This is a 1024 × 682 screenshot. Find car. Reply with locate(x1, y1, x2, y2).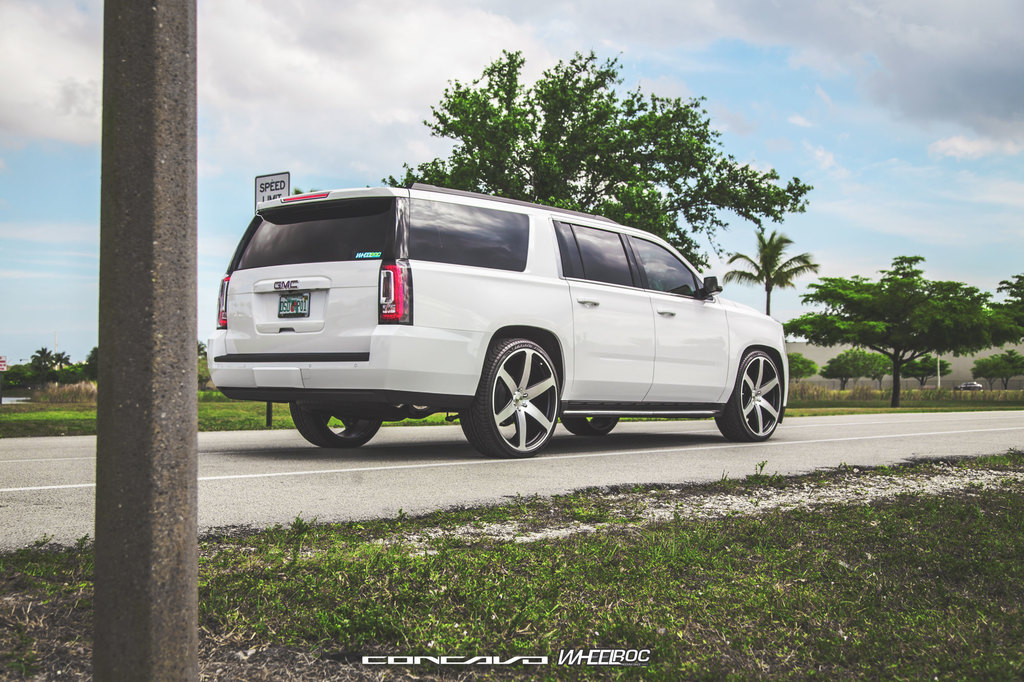
locate(957, 379, 984, 391).
